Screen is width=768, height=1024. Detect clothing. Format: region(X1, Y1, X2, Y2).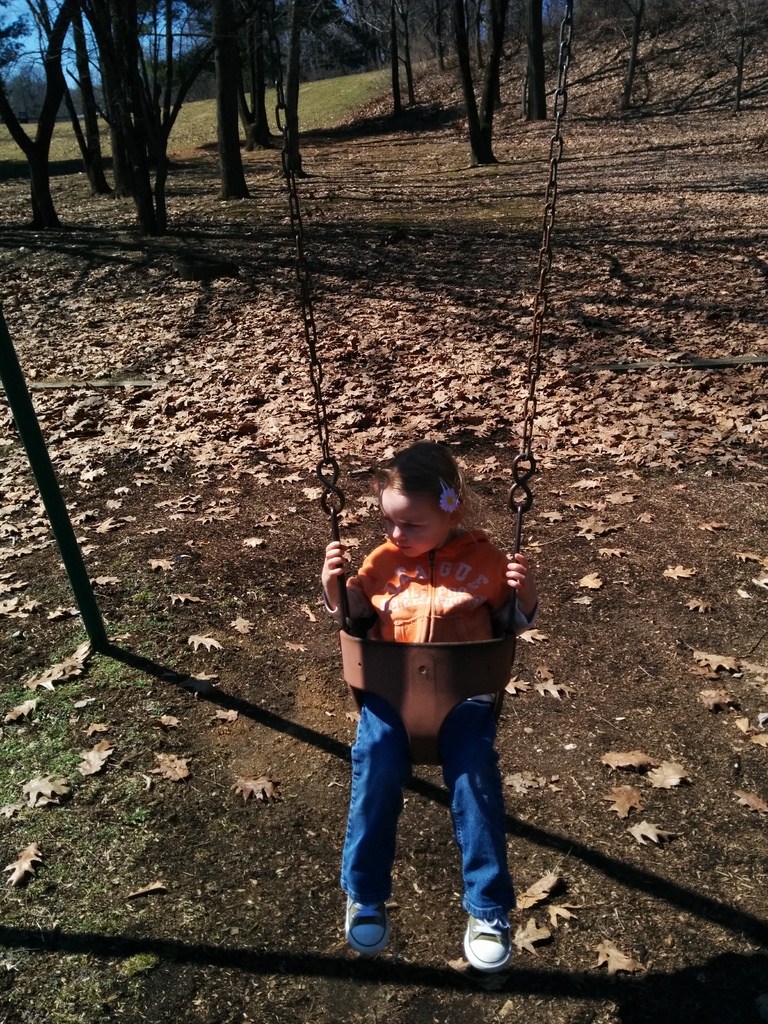
region(328, 529, 538, 916).
